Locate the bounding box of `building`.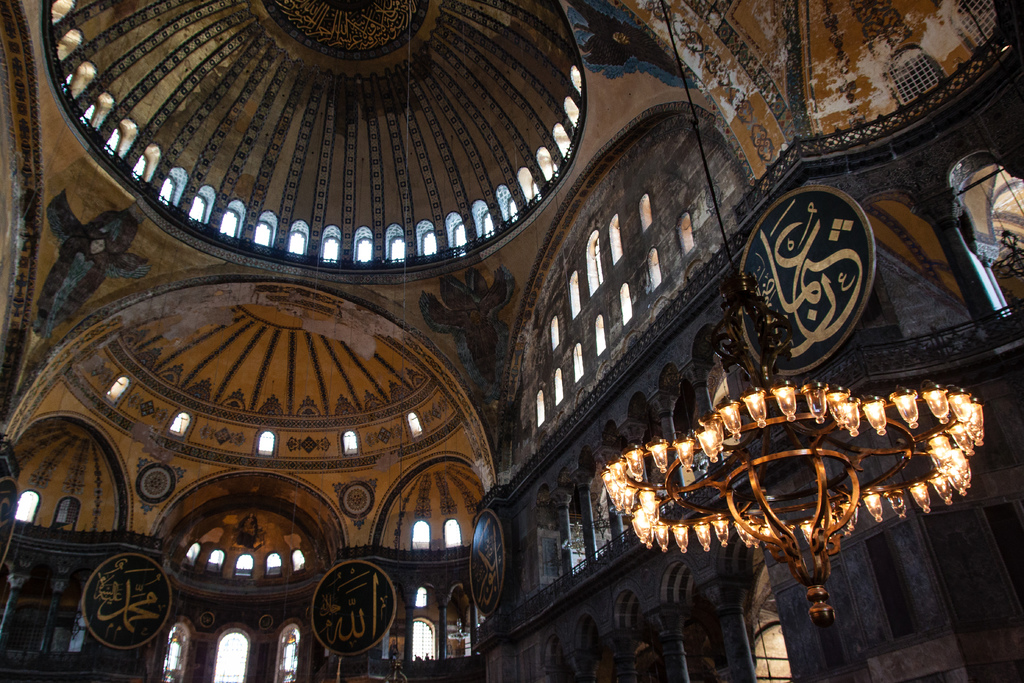
Bounding box: region(0, 0, 1023, 682).
